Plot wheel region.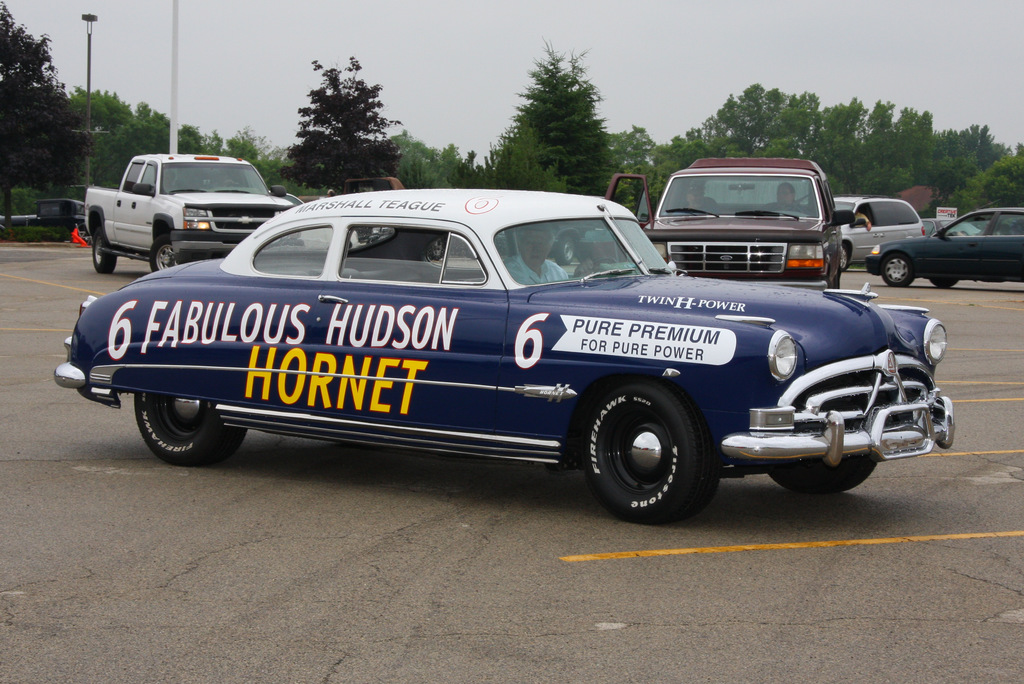
Plotted at l=929, t=277, r=955, b=286.
